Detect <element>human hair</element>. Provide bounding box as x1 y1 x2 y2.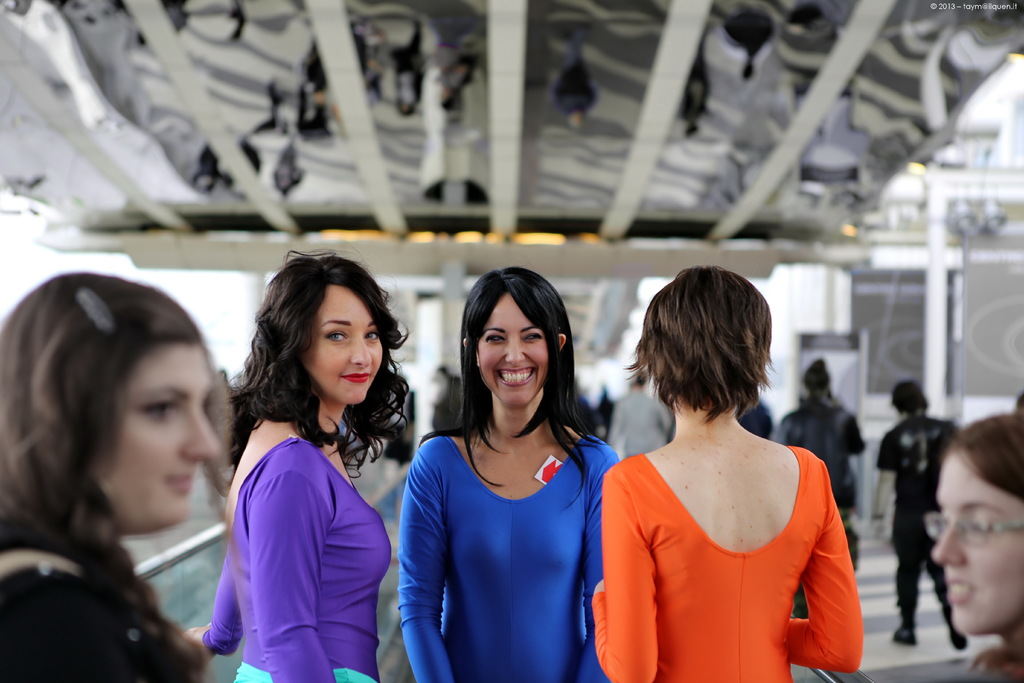
0 273 235 682.
